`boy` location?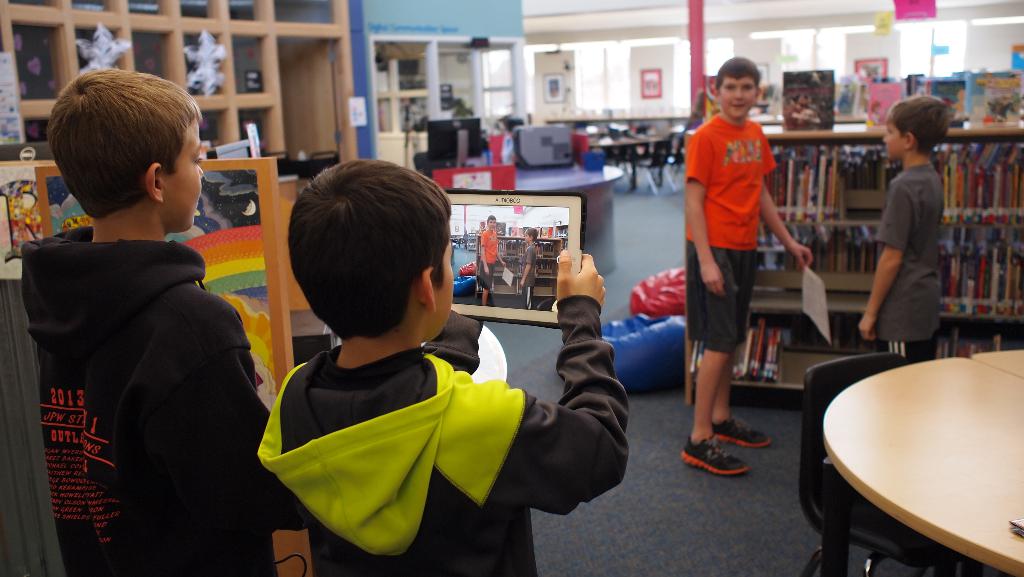
bbox(516, 227, 544, 313)
